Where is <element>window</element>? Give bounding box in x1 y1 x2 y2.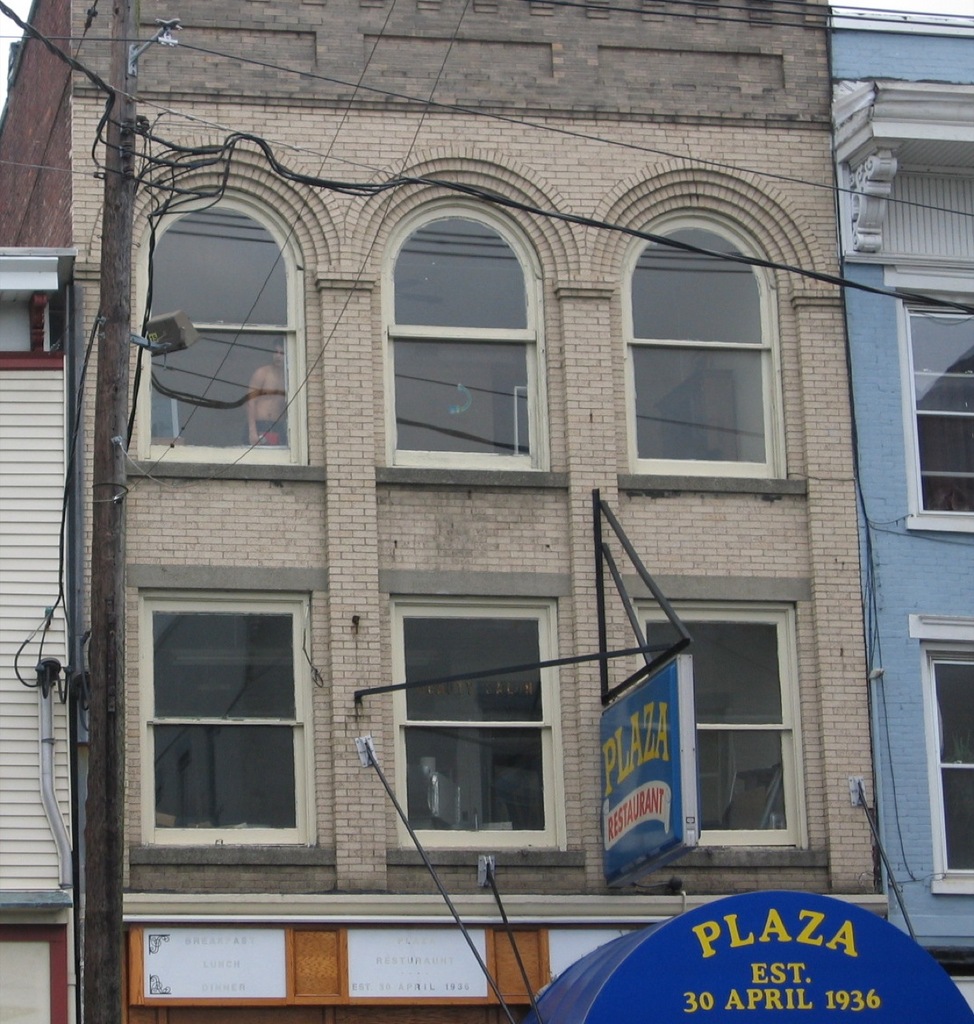
616 207 796 486.
